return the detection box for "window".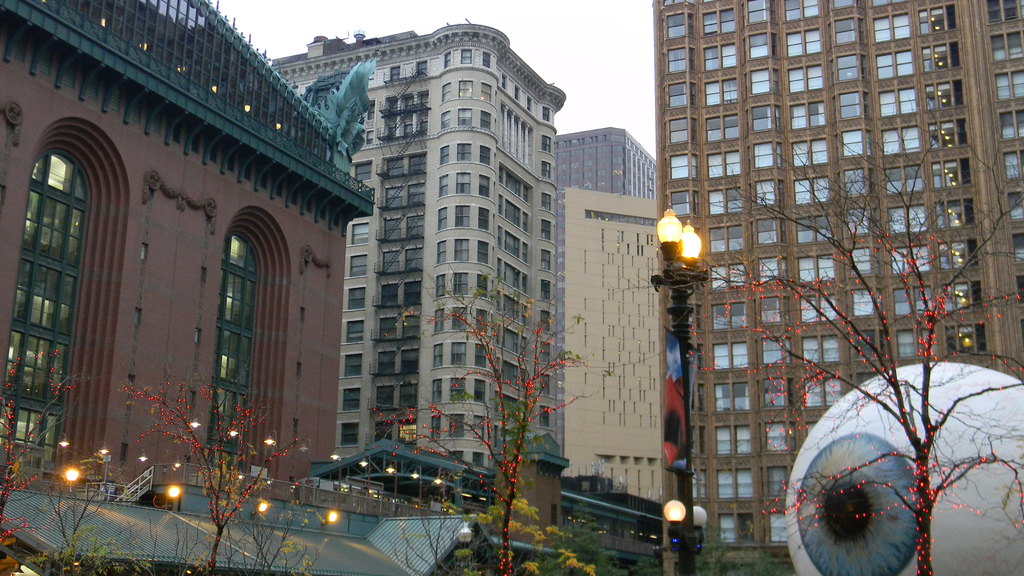
left=833, top=15, right=856, bottom=46.
